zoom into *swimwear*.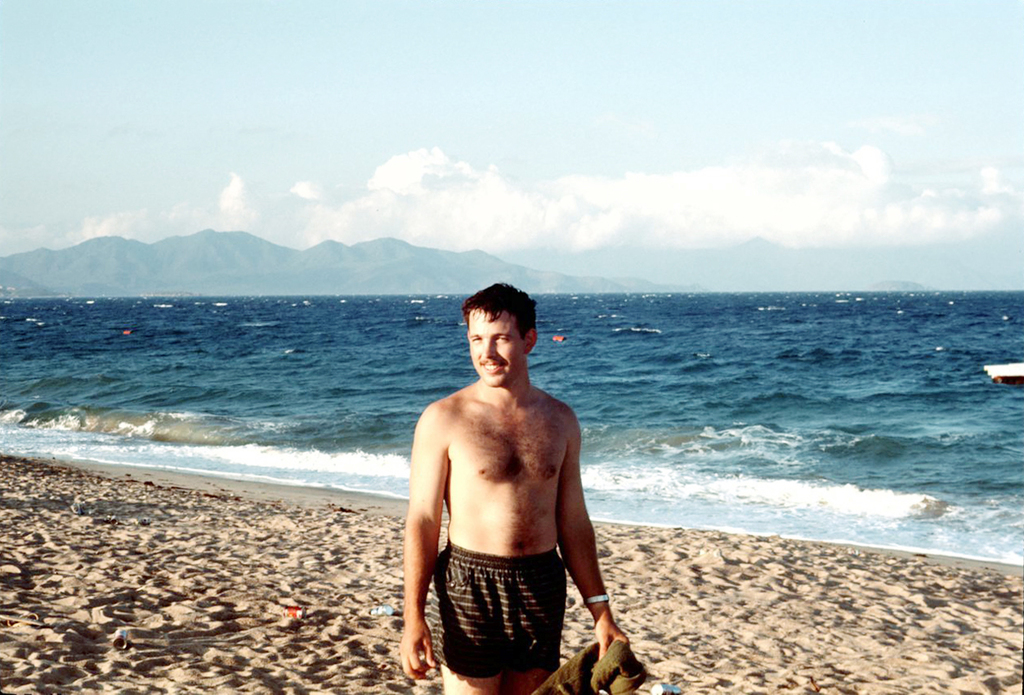
Zoom target: box=[442, 541, 570, 662].
